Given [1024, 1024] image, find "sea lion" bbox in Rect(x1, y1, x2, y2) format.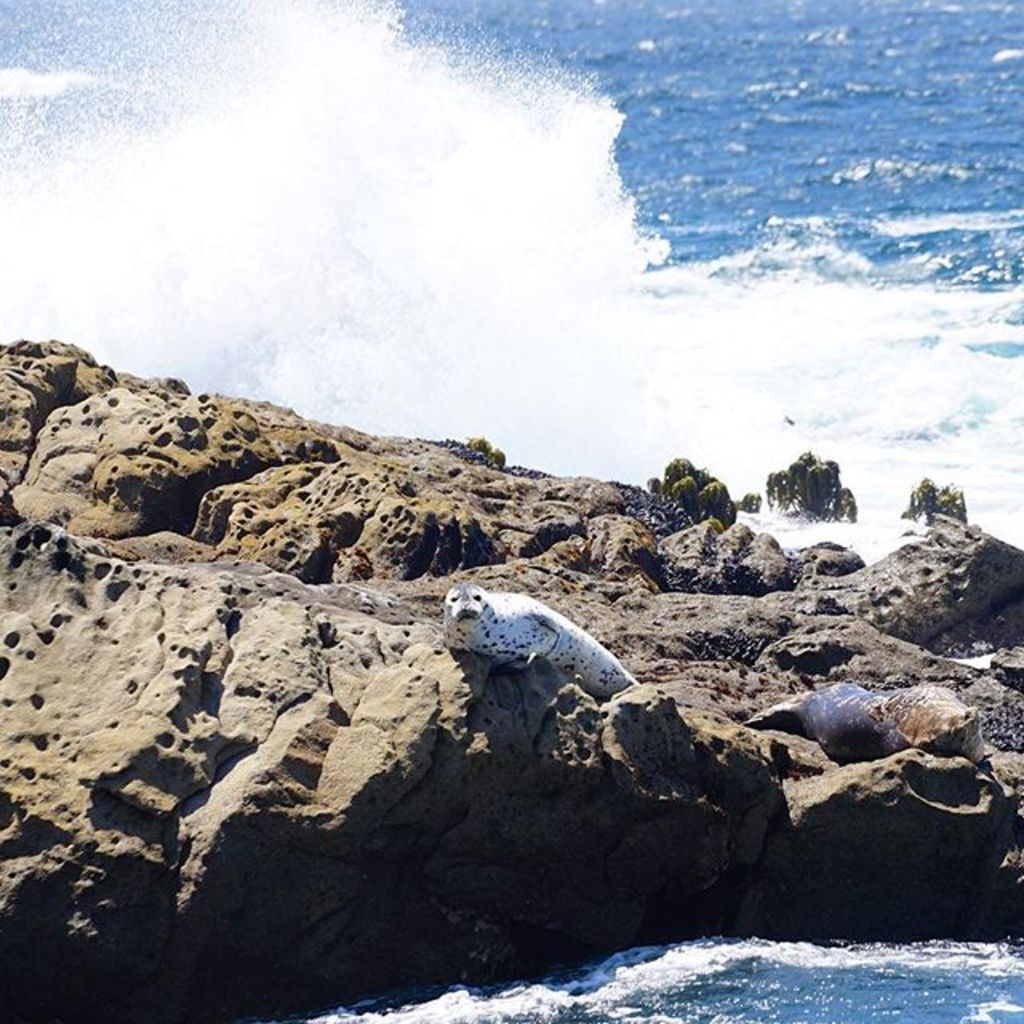
Rect(746, 680, 987, 766).
